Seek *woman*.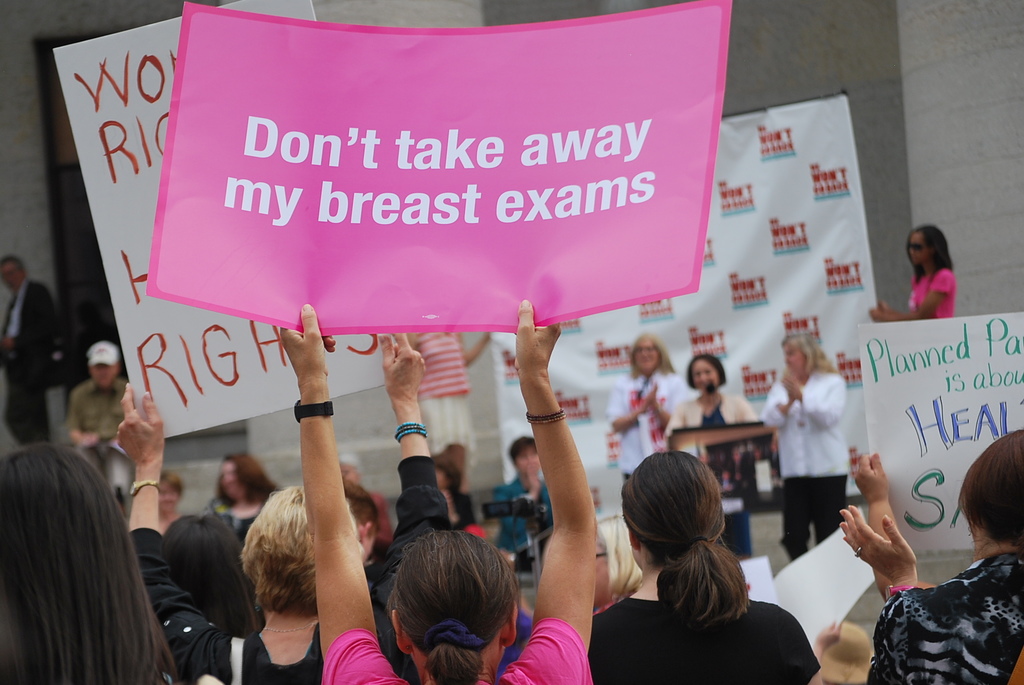
box=[0, 449, 175, 684].
